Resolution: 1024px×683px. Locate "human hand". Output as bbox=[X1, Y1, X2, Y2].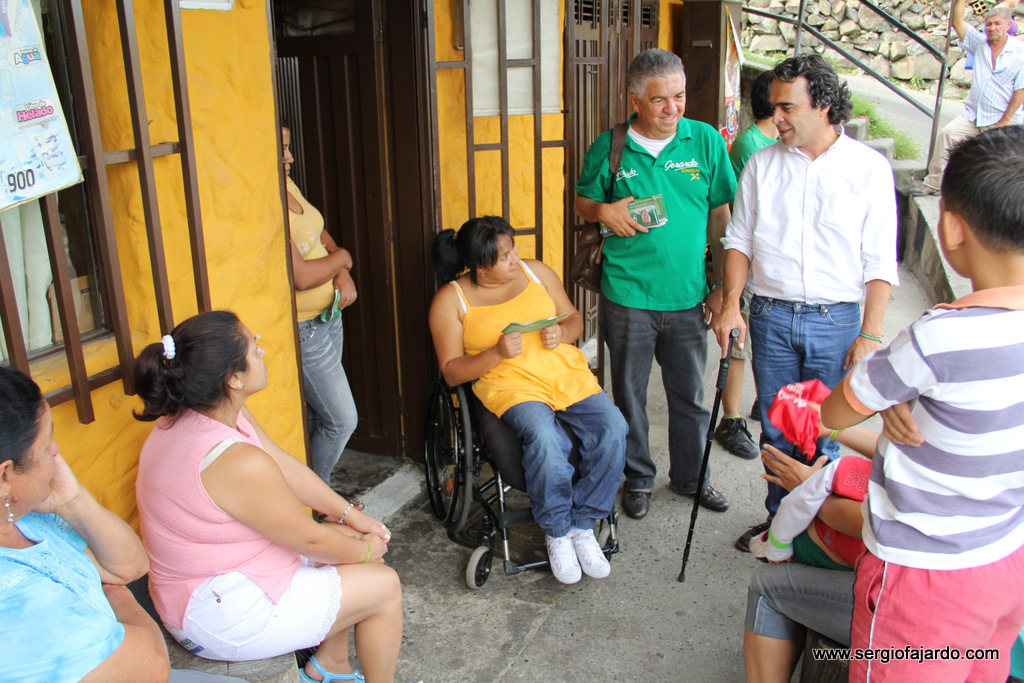
bbox=[495, 331, 521, 358].
